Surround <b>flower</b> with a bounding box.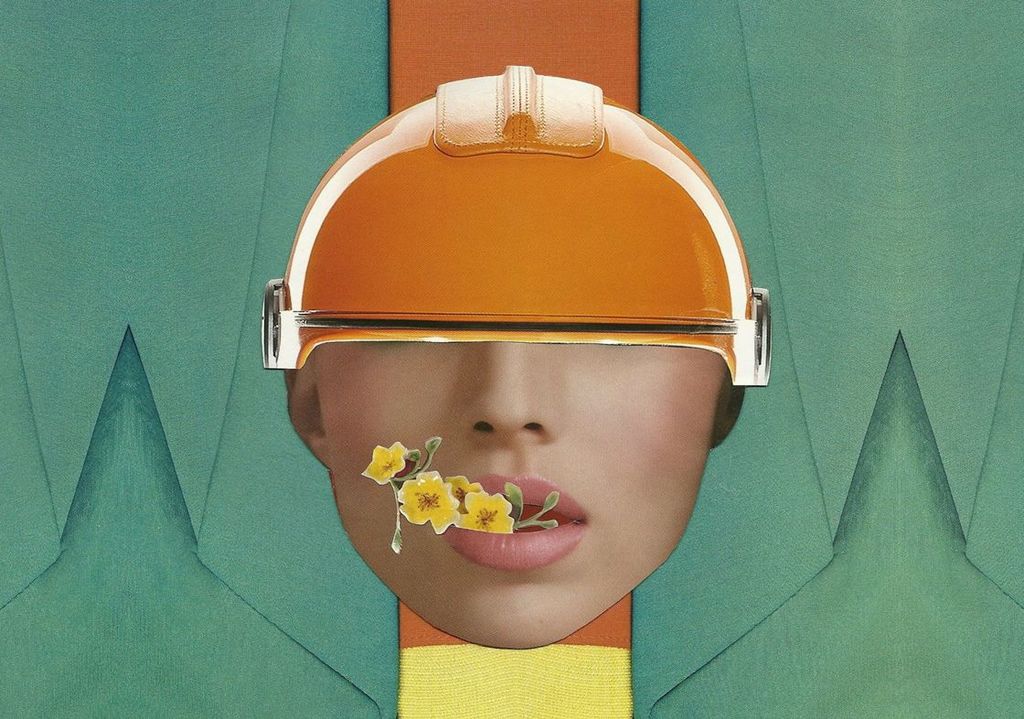
bbox=(396, 462, 478, 549).
